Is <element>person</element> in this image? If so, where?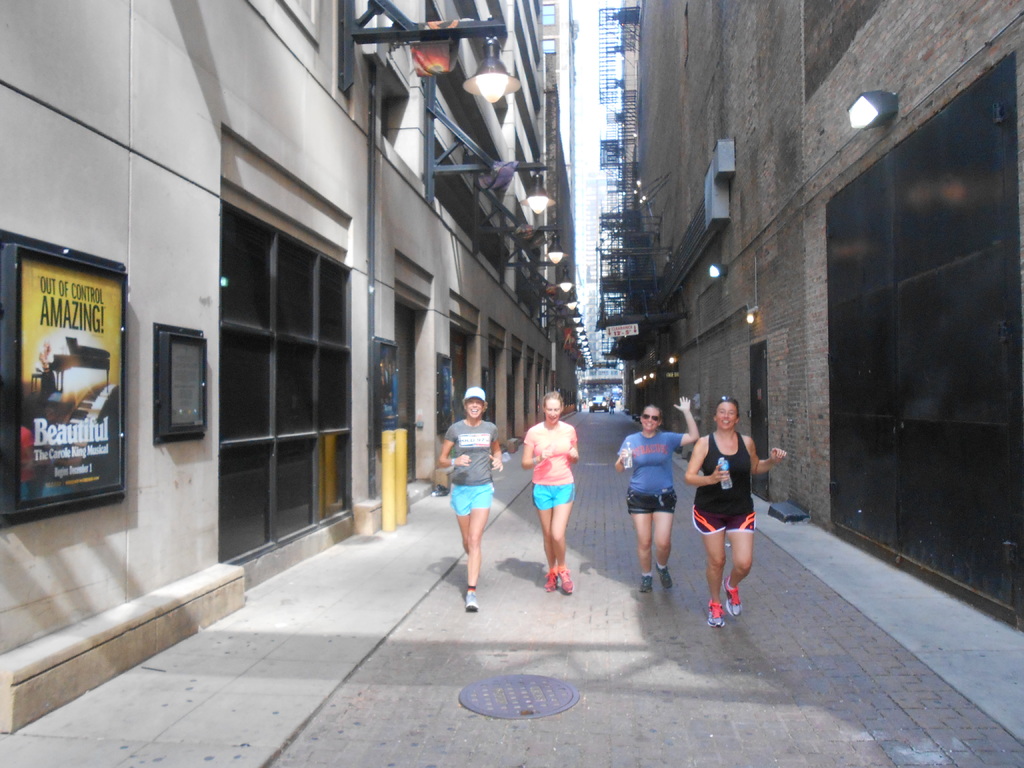
Yes, at [x1=615, y1=398, x2=697, y2=593].
